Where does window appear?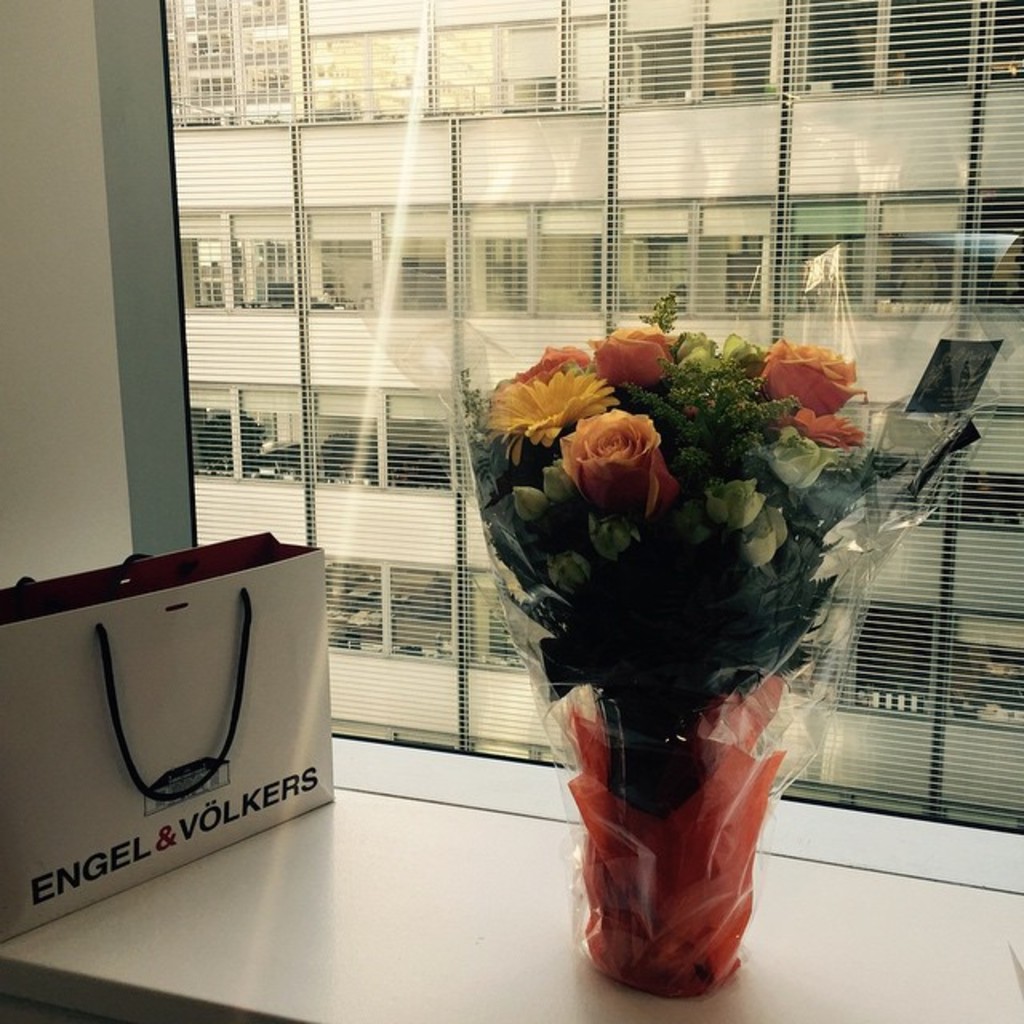
Appears at <bbox>875, 189, 957, 322</bbox>.
